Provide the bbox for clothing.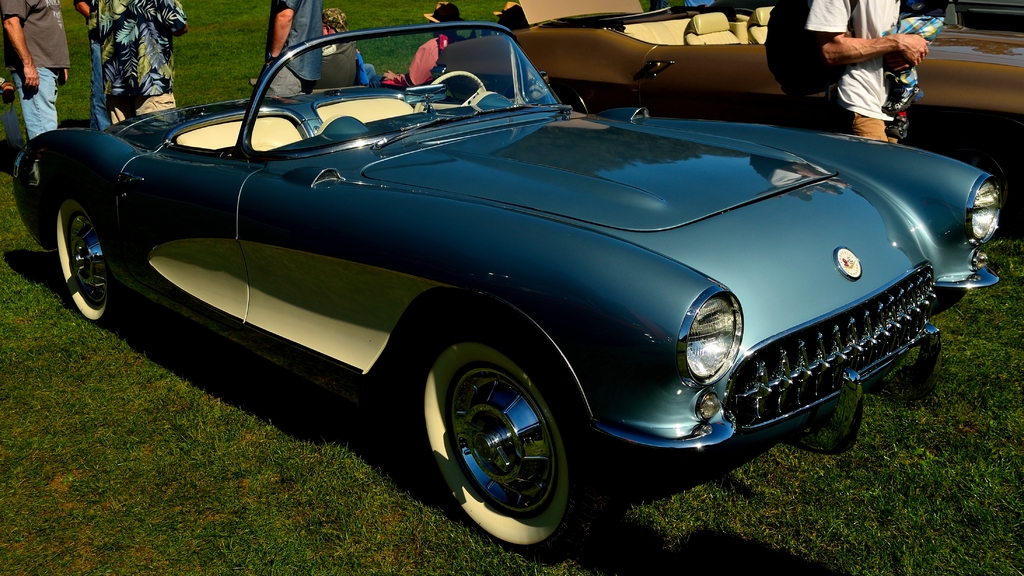
[798,8,937,132].
